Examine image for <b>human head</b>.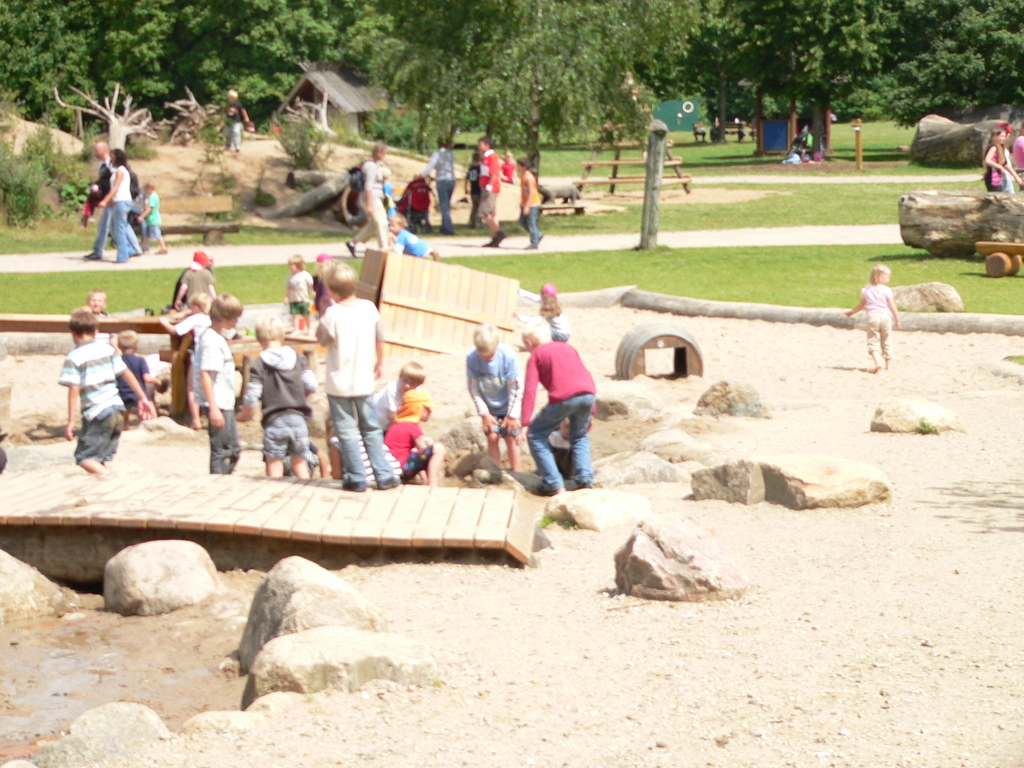
Examination result: select_region(476, 138, 496, 152).
